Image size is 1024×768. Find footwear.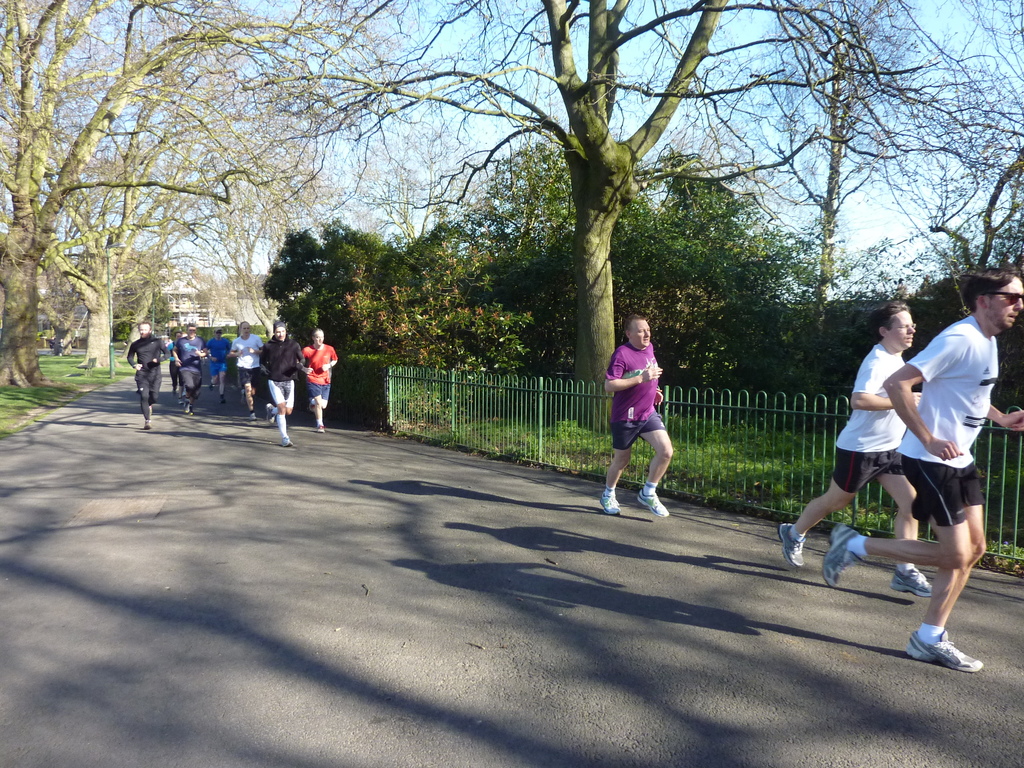
905, 632, 980, 671.
